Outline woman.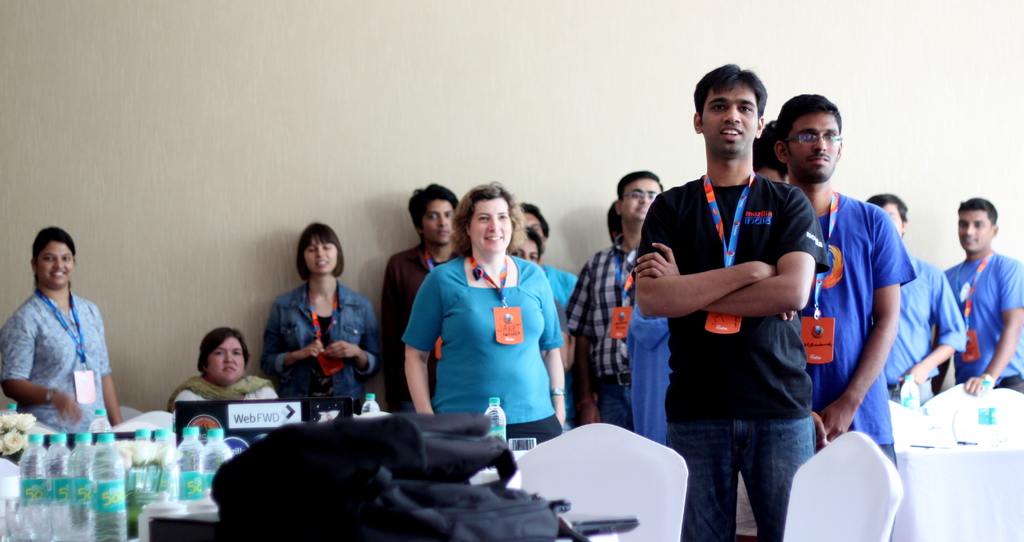
Outline: Rect(168, 326, 282, 409).
